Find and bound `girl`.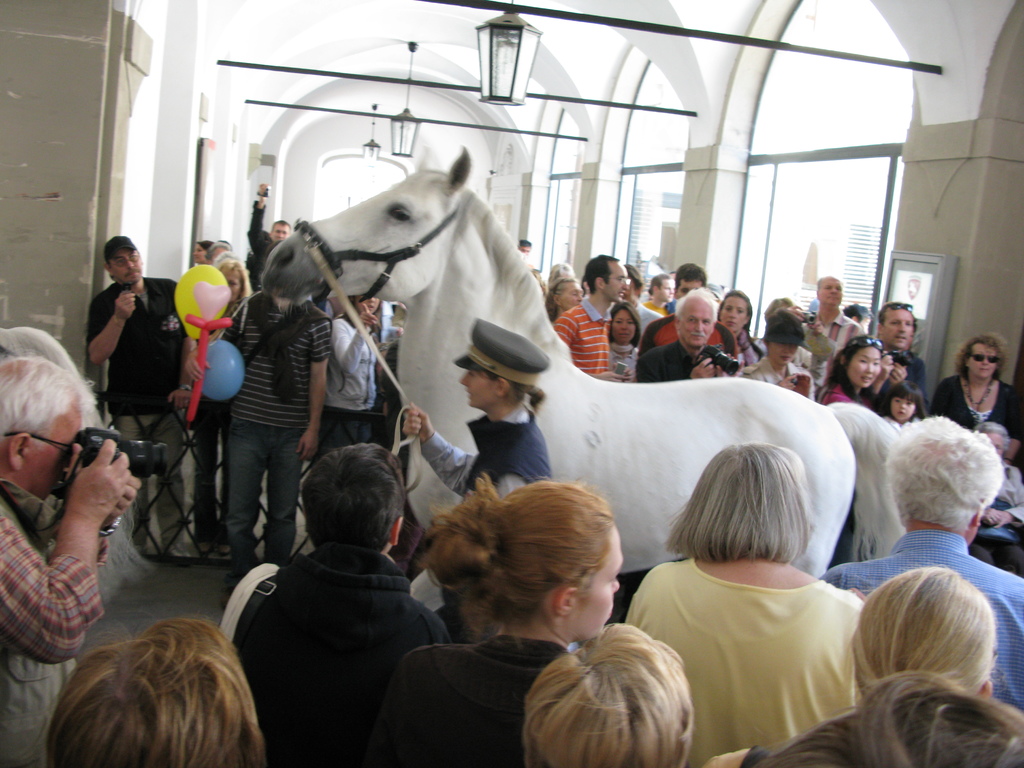
Bound: locate(851, 566, 1000, 699).
